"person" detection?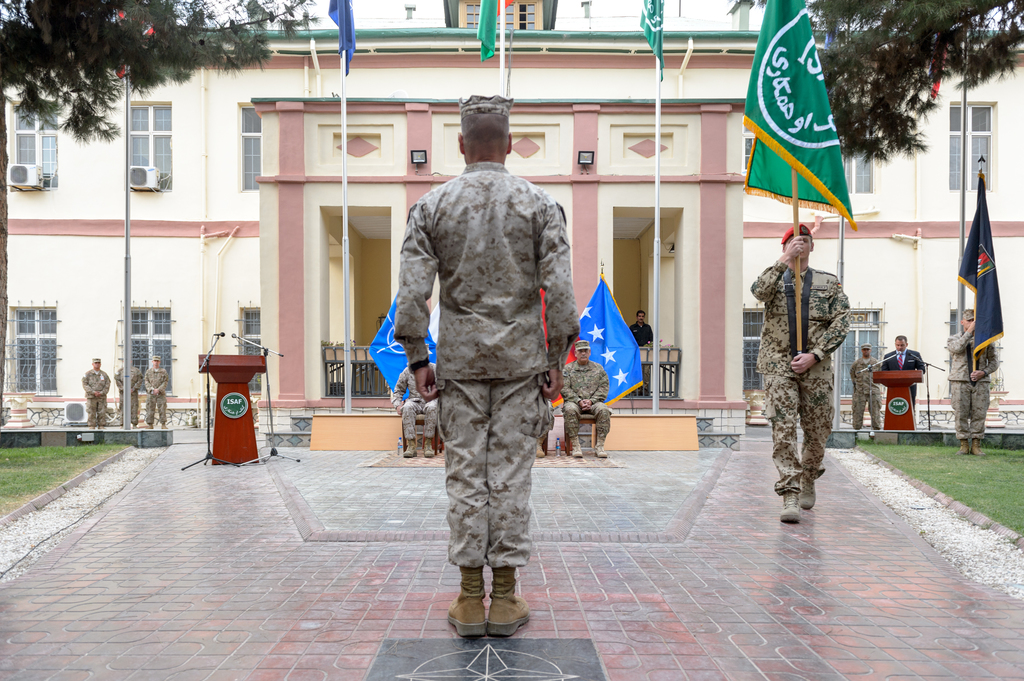
<box>554,340,613,461</box>
